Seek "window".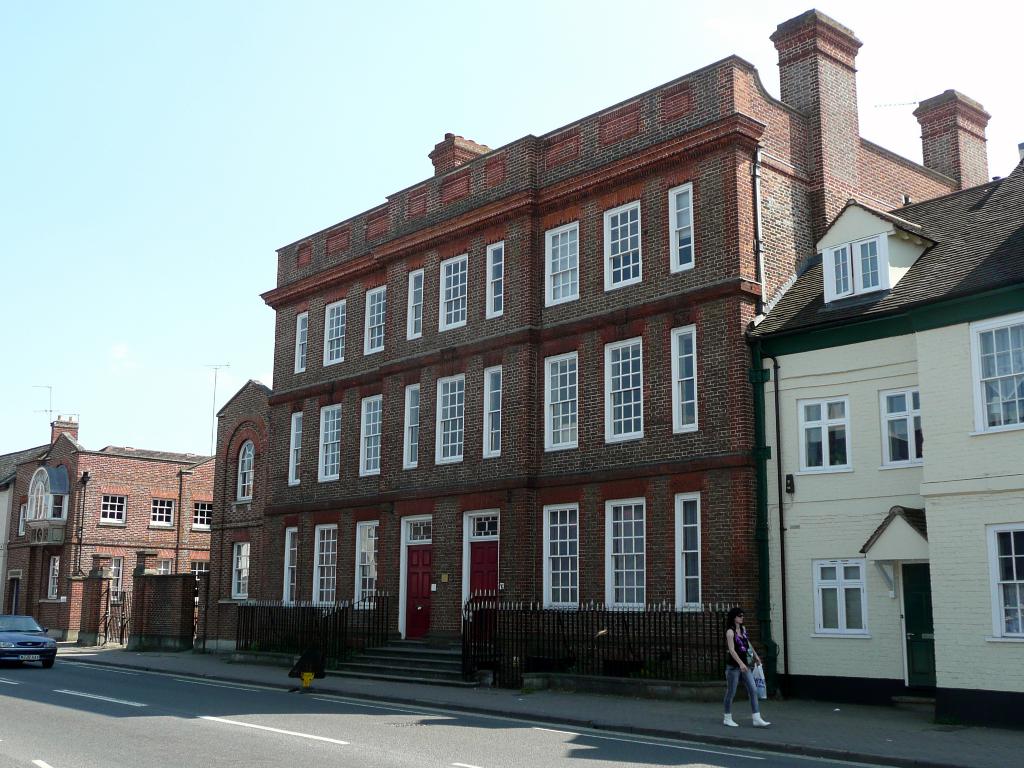
[left=605, top=340, right=641, bottom=437].
